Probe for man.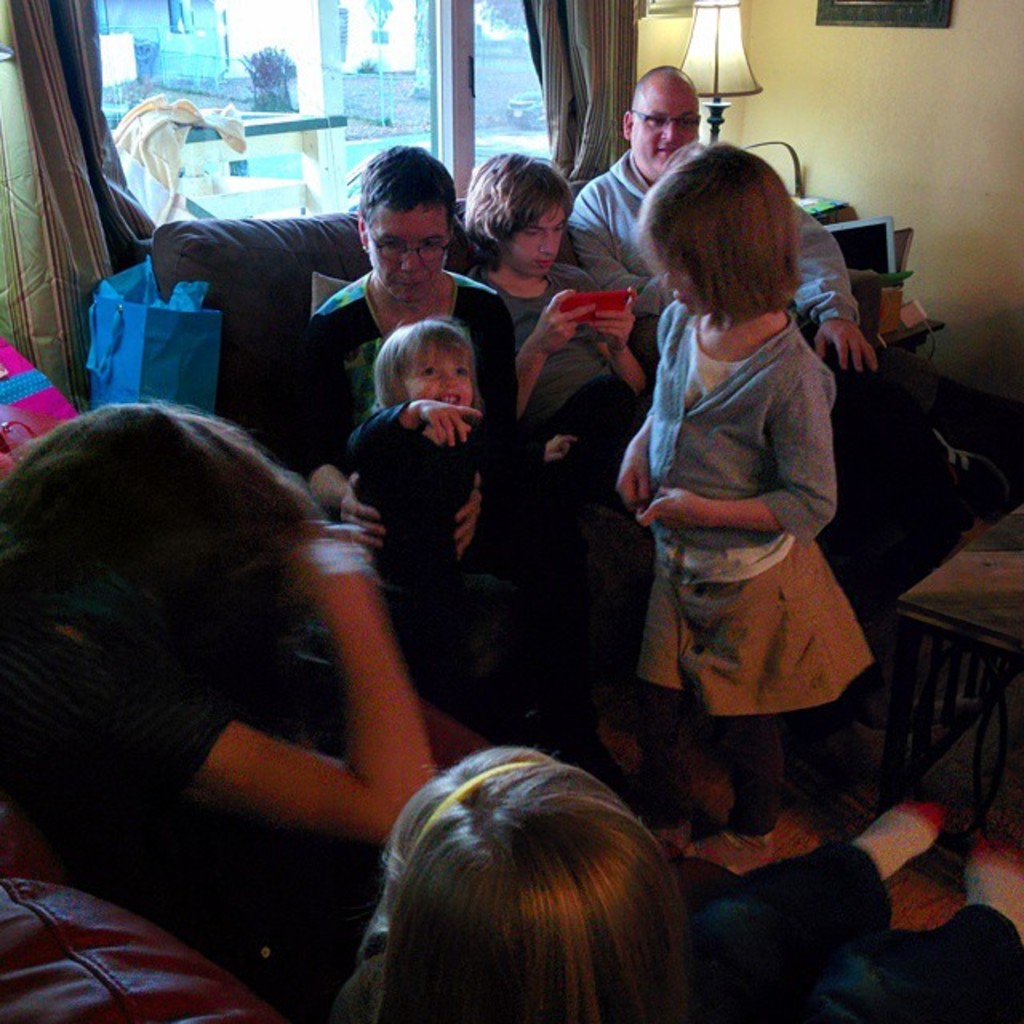
Probe result: <box>562,62,1003,509</box>.
